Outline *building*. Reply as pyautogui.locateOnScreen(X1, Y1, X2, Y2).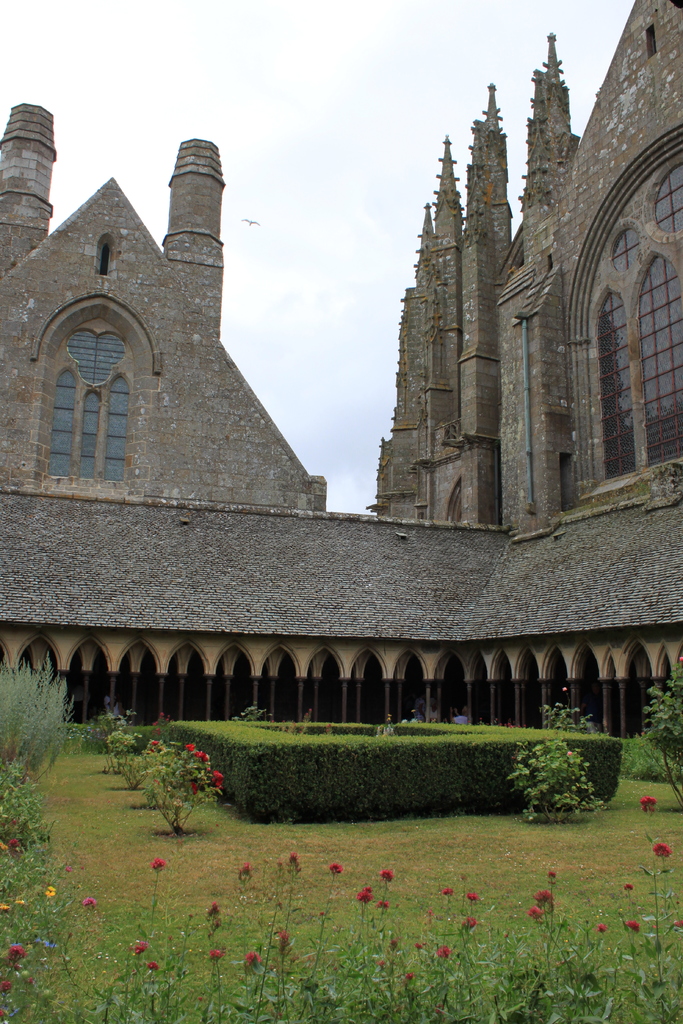
pyautogui.locateOnScreen(365, 0, 682, 532).
